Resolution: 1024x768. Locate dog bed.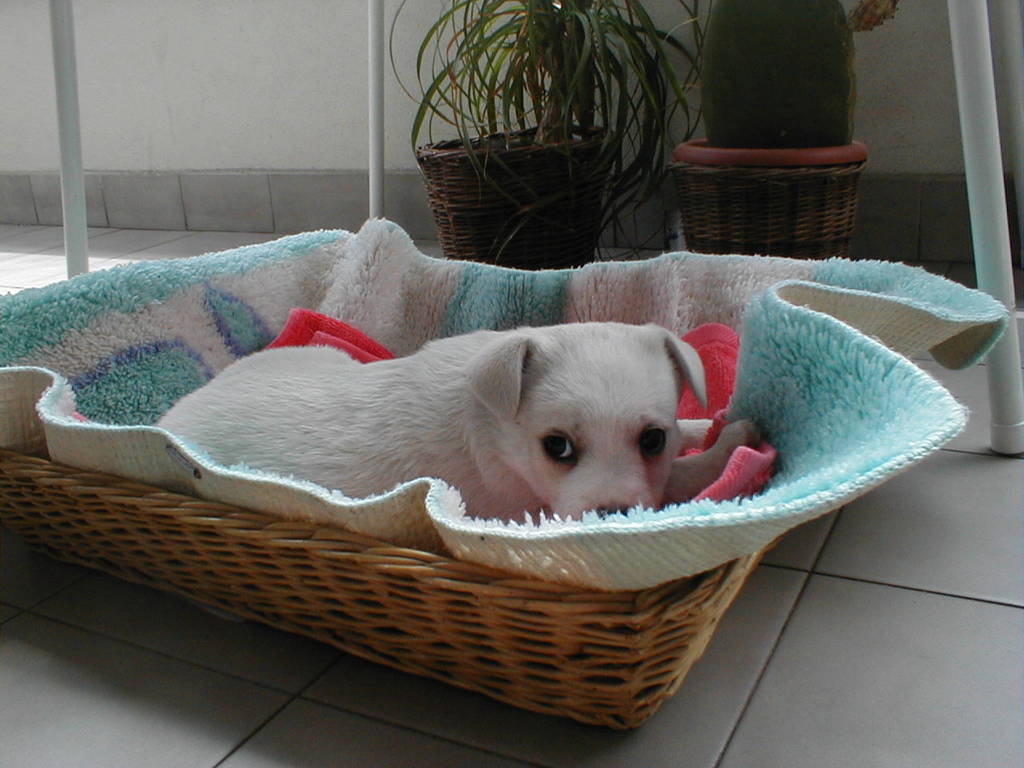
box=[0, 218, 1010, 591].
